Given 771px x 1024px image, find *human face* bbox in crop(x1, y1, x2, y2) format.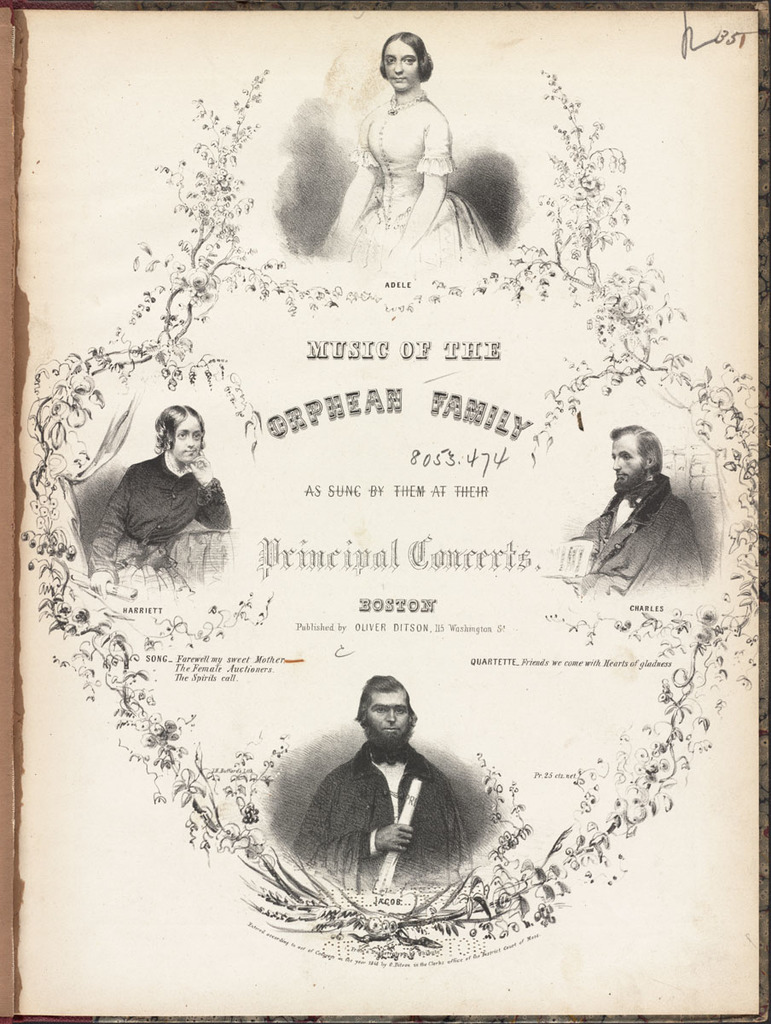
crop(614, 436, 646, 484).
